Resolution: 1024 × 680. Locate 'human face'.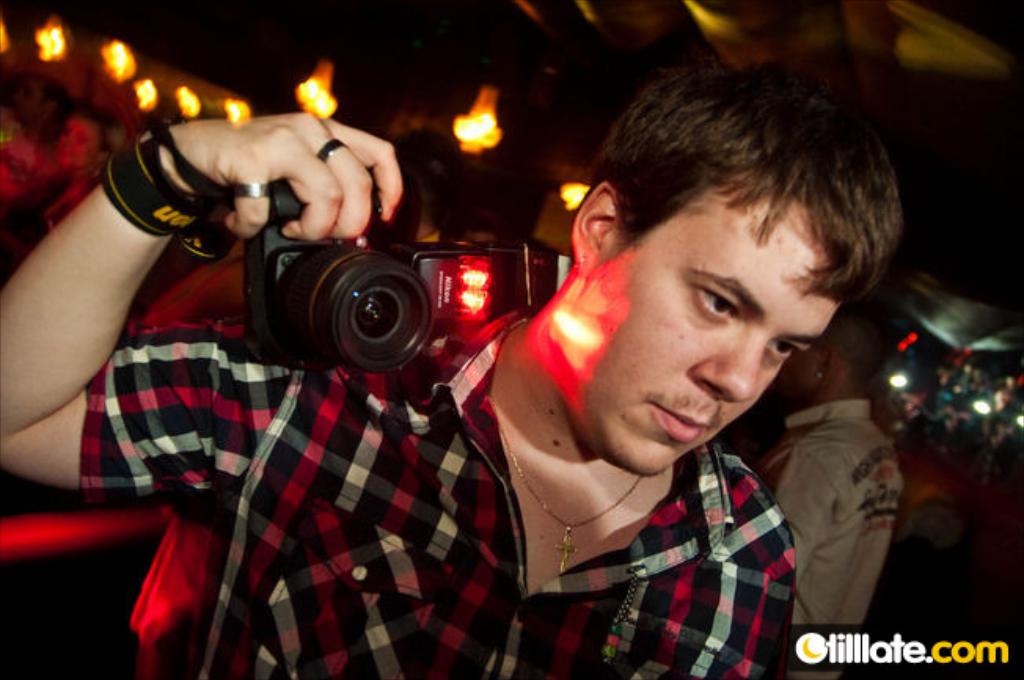
bbox=(55, 115, 101, 168).
